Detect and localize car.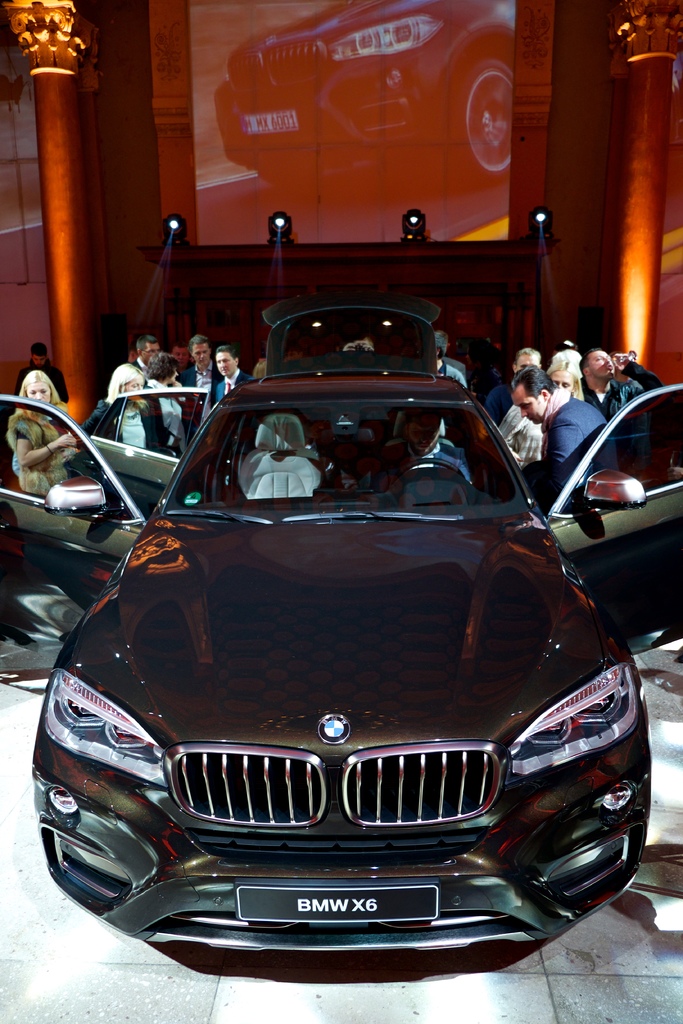
Localized at BBox(0, 290, 682, 956).
